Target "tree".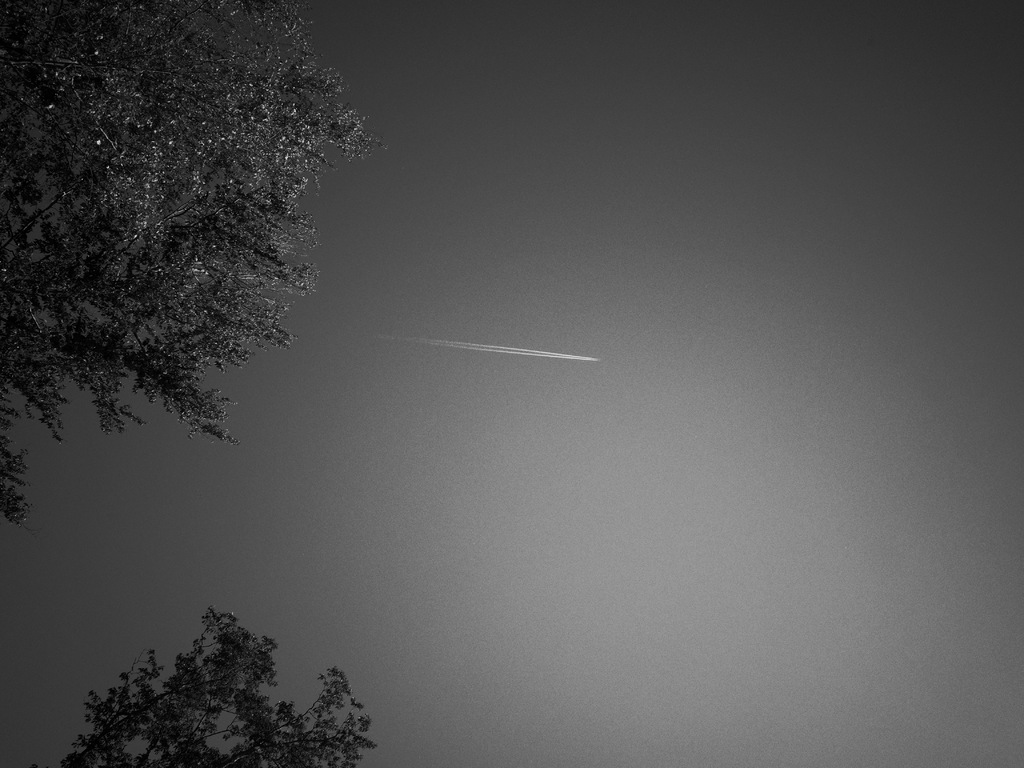
Target region: 24,10,367,493.
